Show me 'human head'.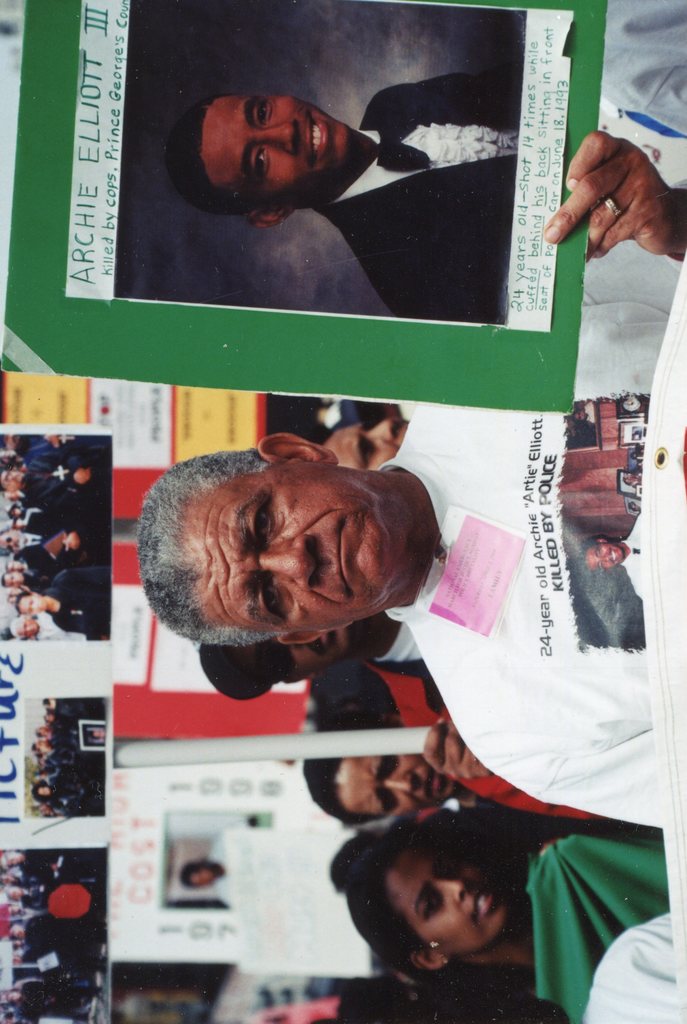
'human head' is here: [337, 830, 525, 982].
